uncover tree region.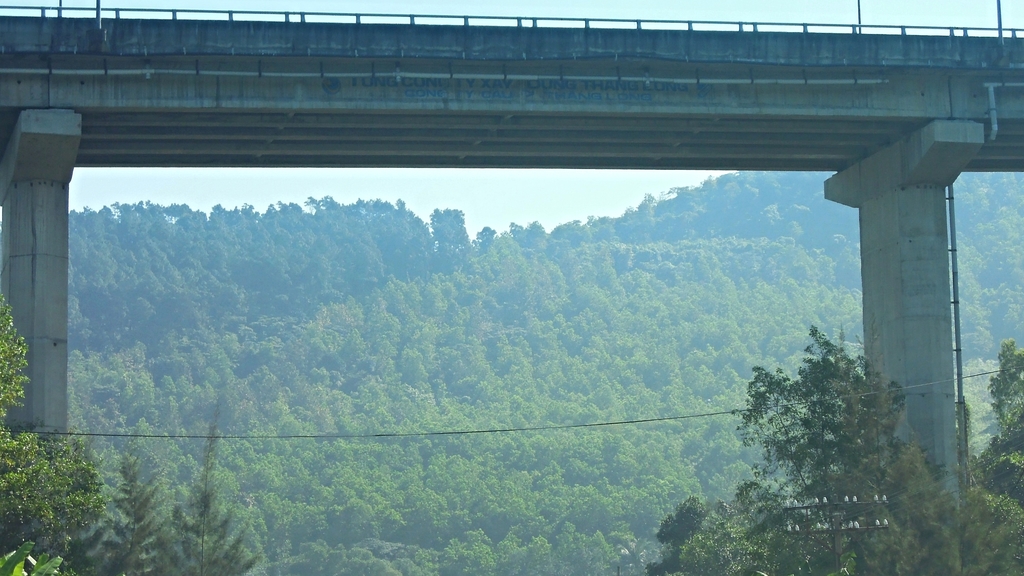
Uncovered: box(0, 287, 129, 575).
